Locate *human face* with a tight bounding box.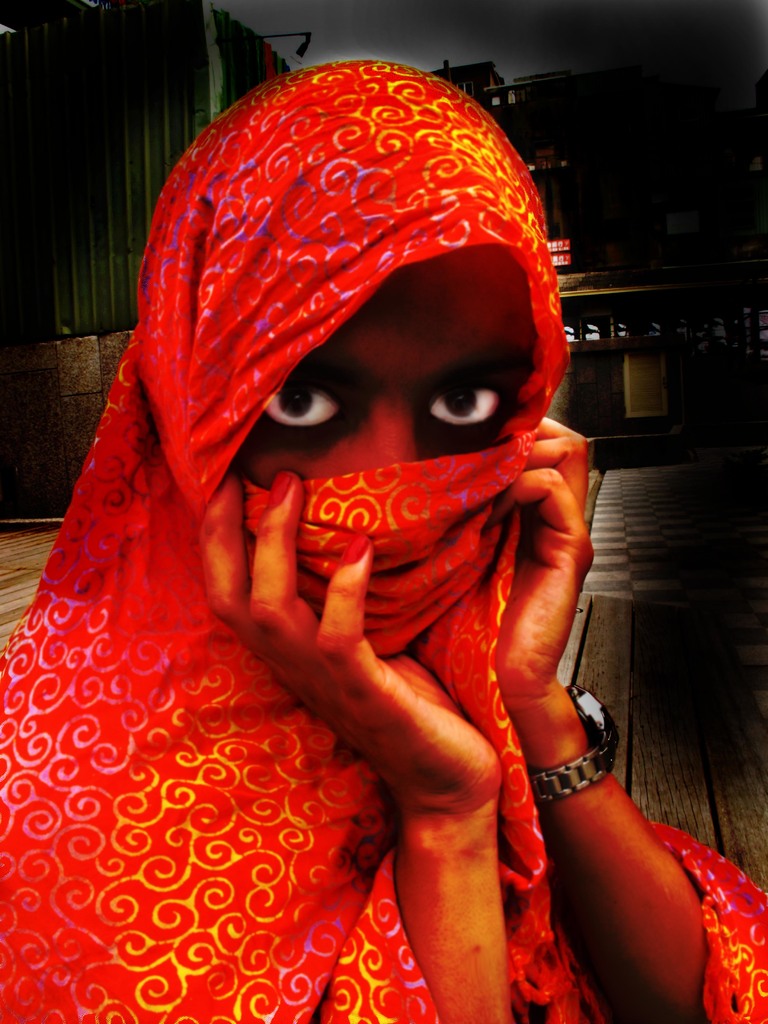
240,247,534,490.
